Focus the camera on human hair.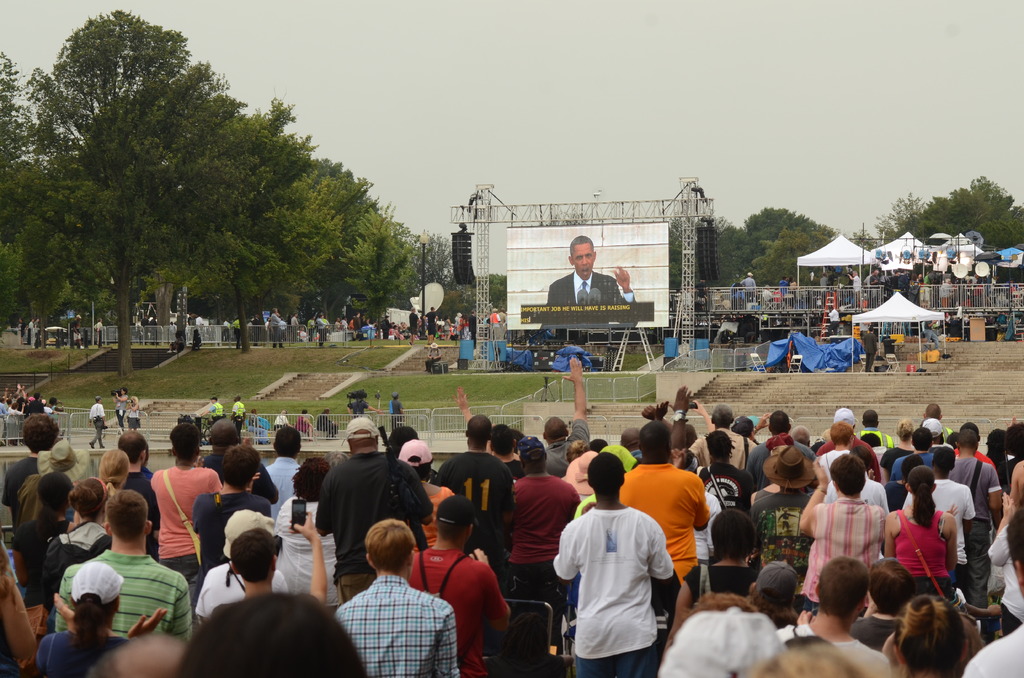
Focus region: [168,420,201,466].
